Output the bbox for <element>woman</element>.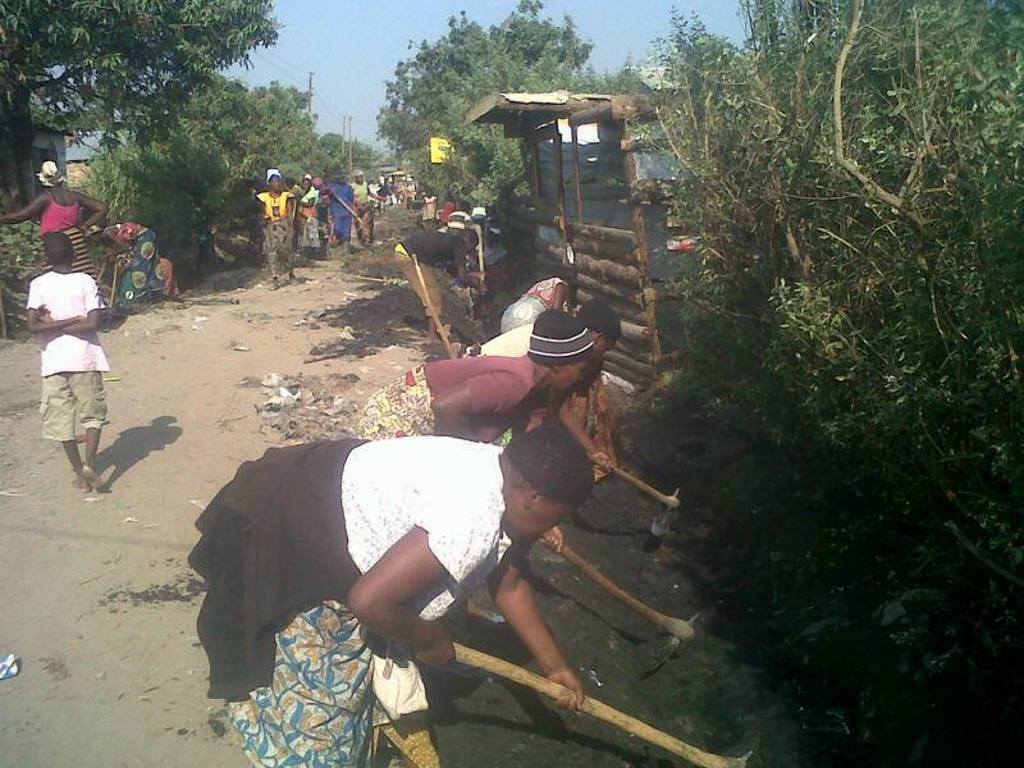
{"left": 454, "top": 294, "right": 623, "bottom": 471}.
